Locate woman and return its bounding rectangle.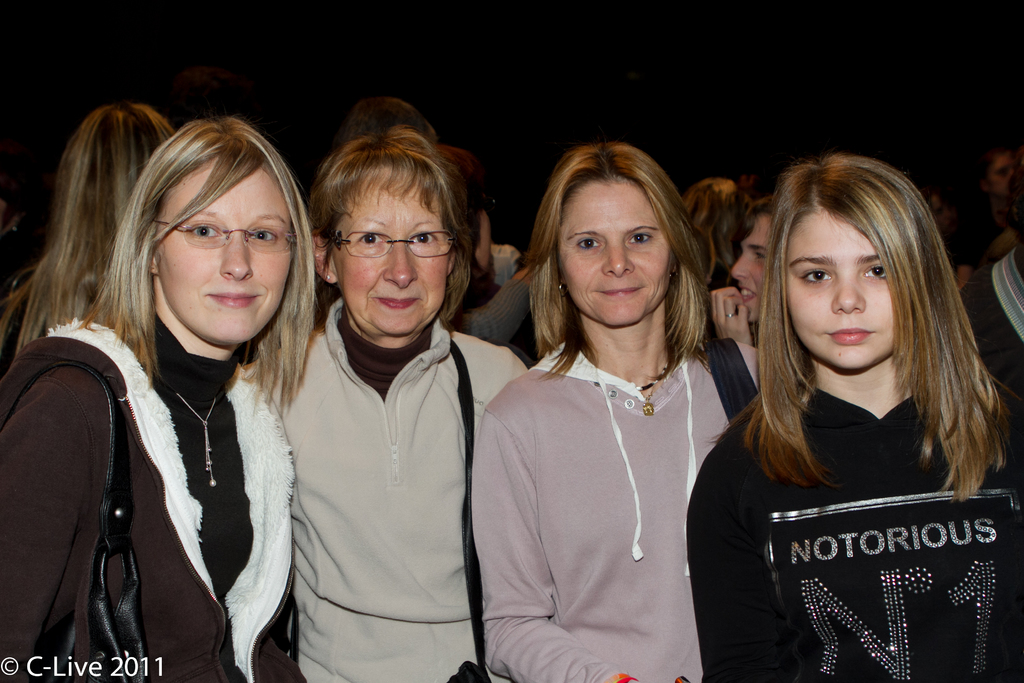
BBox(0, 111, 337, 682).
